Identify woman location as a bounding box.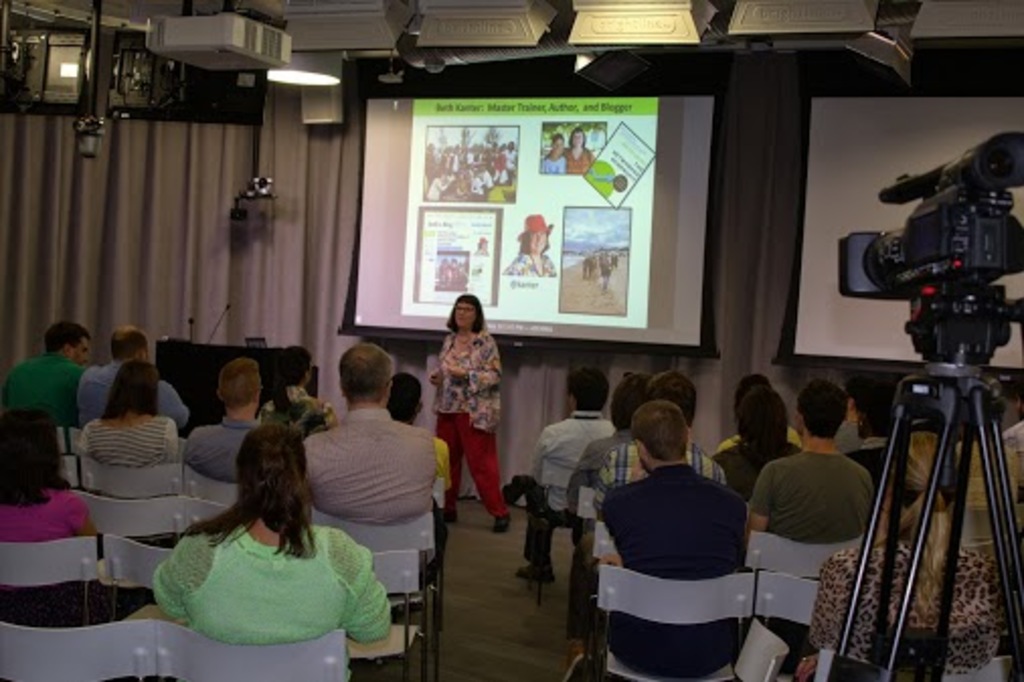
(left=502, top=215, right=554, bottom=279).
